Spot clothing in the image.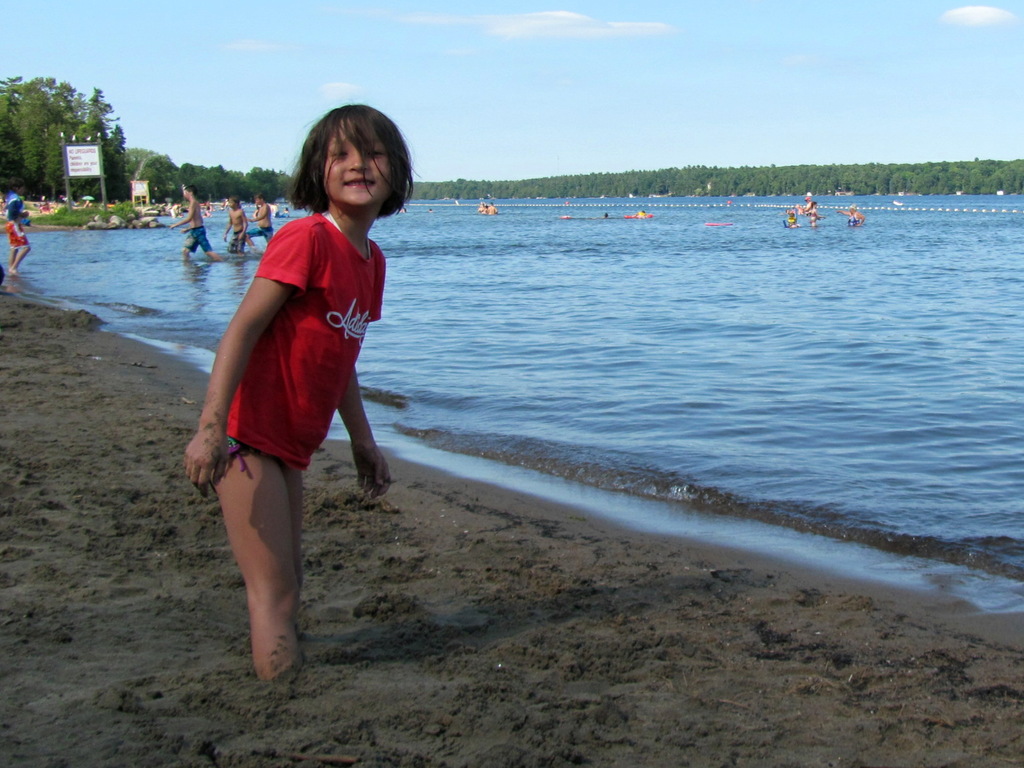
clothing found at [x1=207, y1=175, x2=388, y2=502].
